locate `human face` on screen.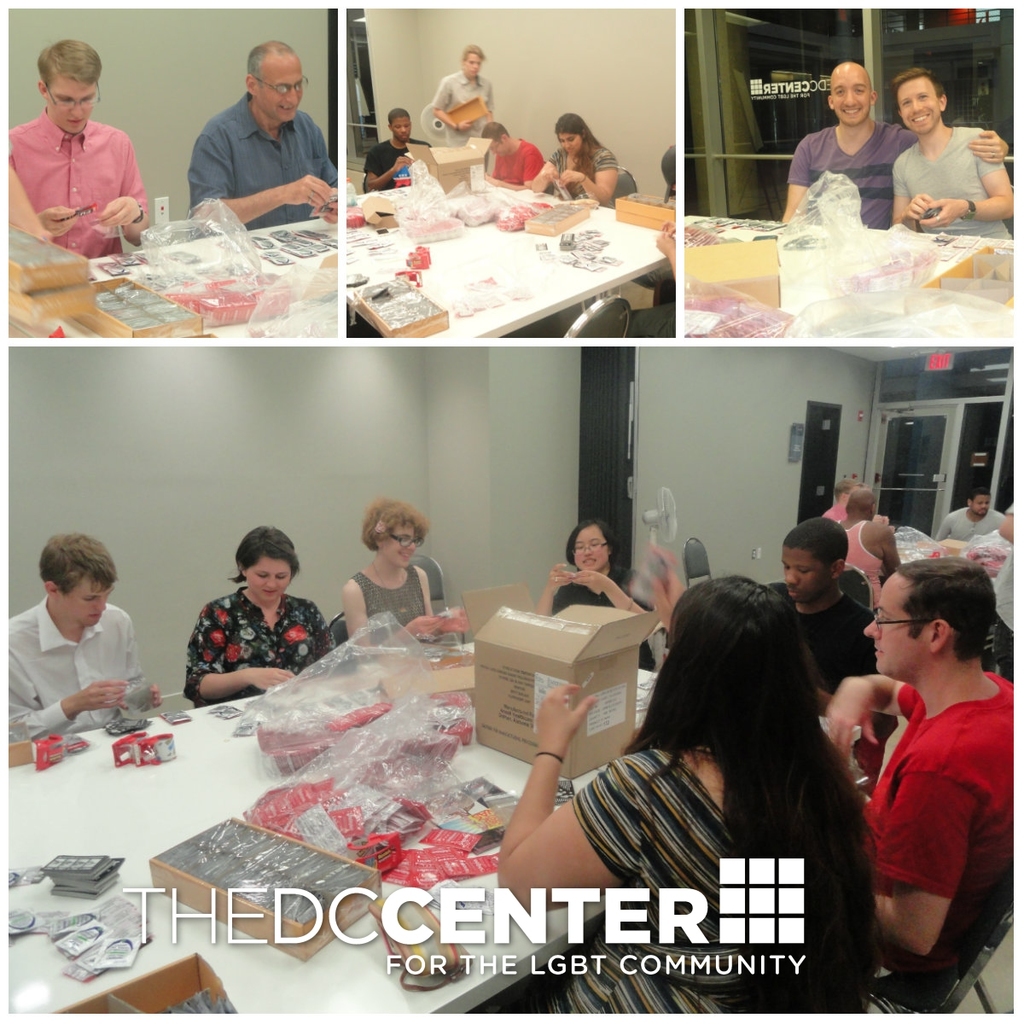
On screen at BBox(465, 49, 483, 73).
